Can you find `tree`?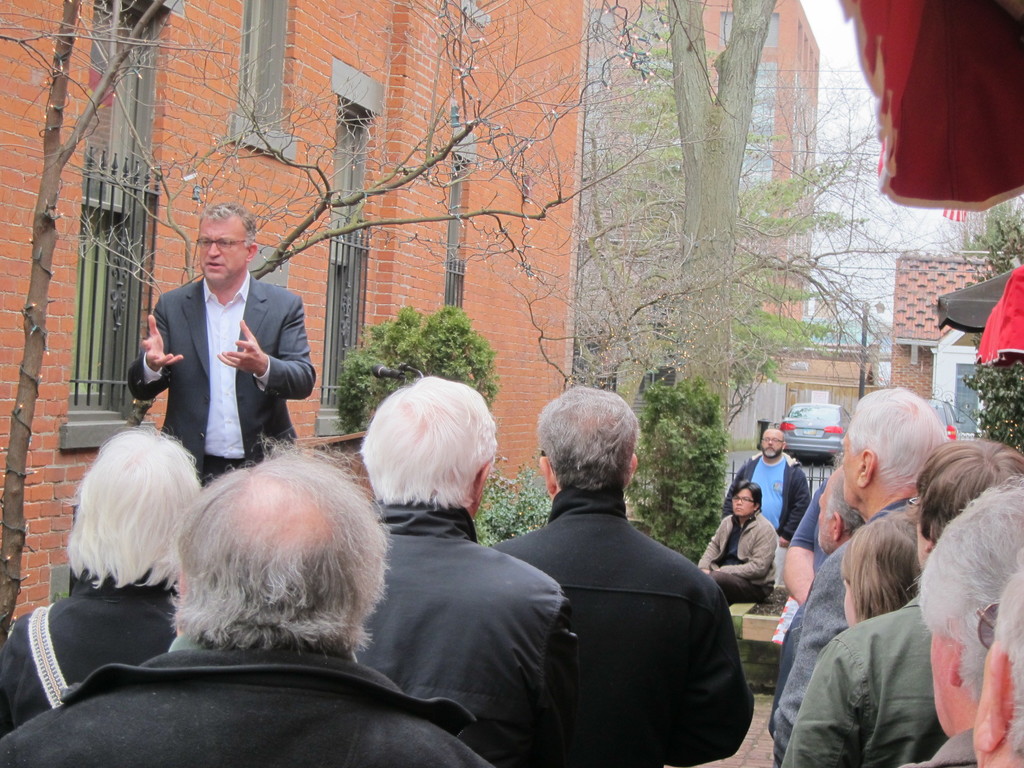
Yes, bounding box: x1=969, y1=195, x2=1023, y2=452.
